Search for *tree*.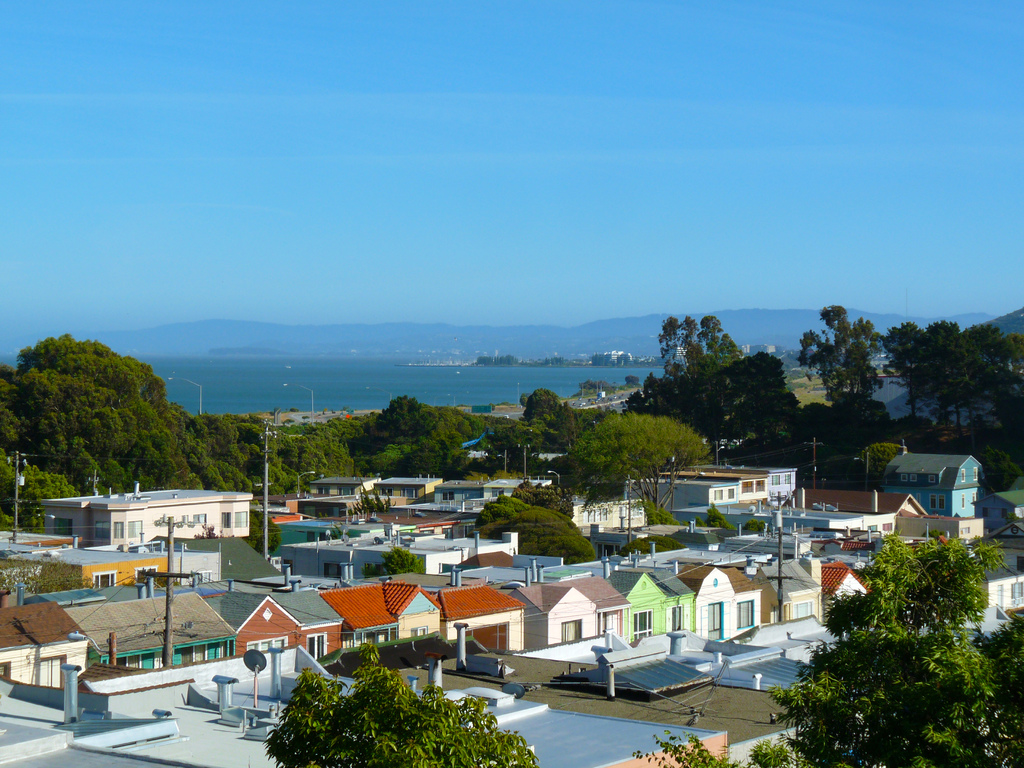
Found at rect(244, 505, 293, 558).
